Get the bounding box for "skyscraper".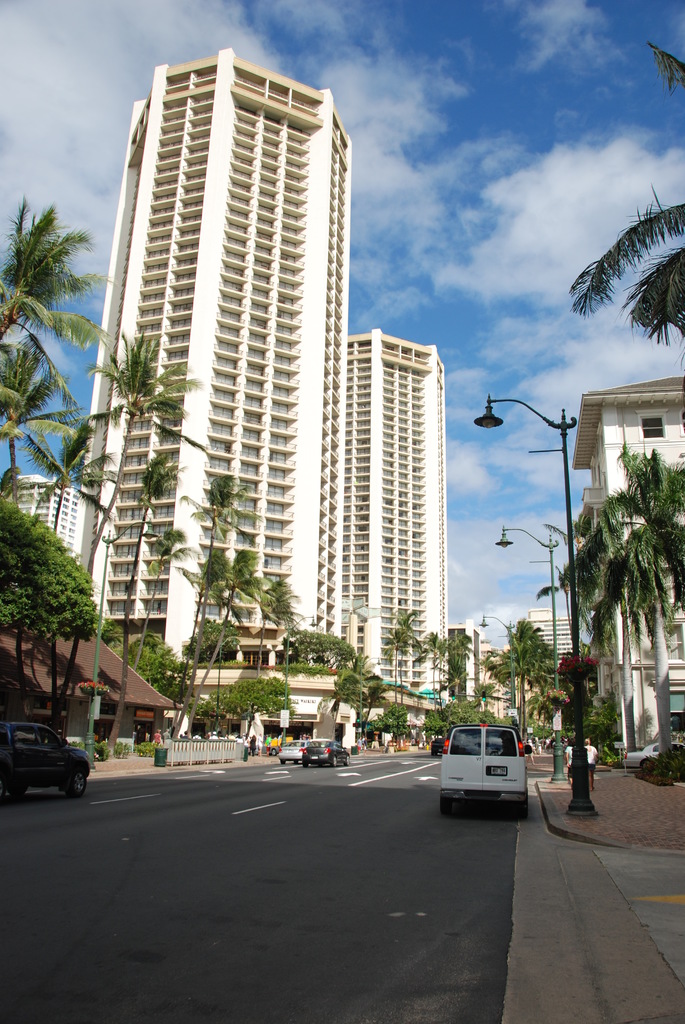
357 339 448 687.
